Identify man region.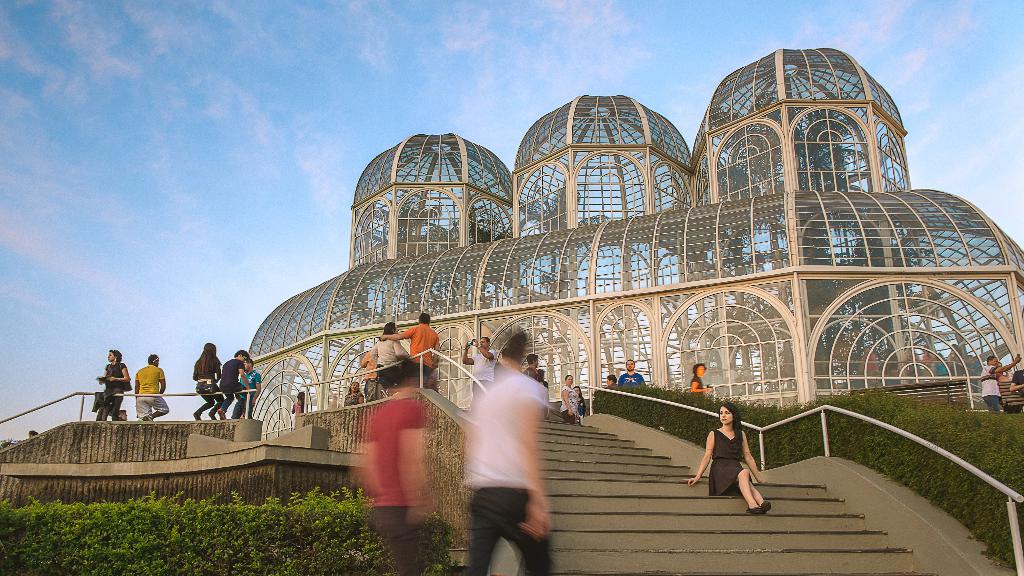
Region: bbox=[227, 360, 264, 424].
